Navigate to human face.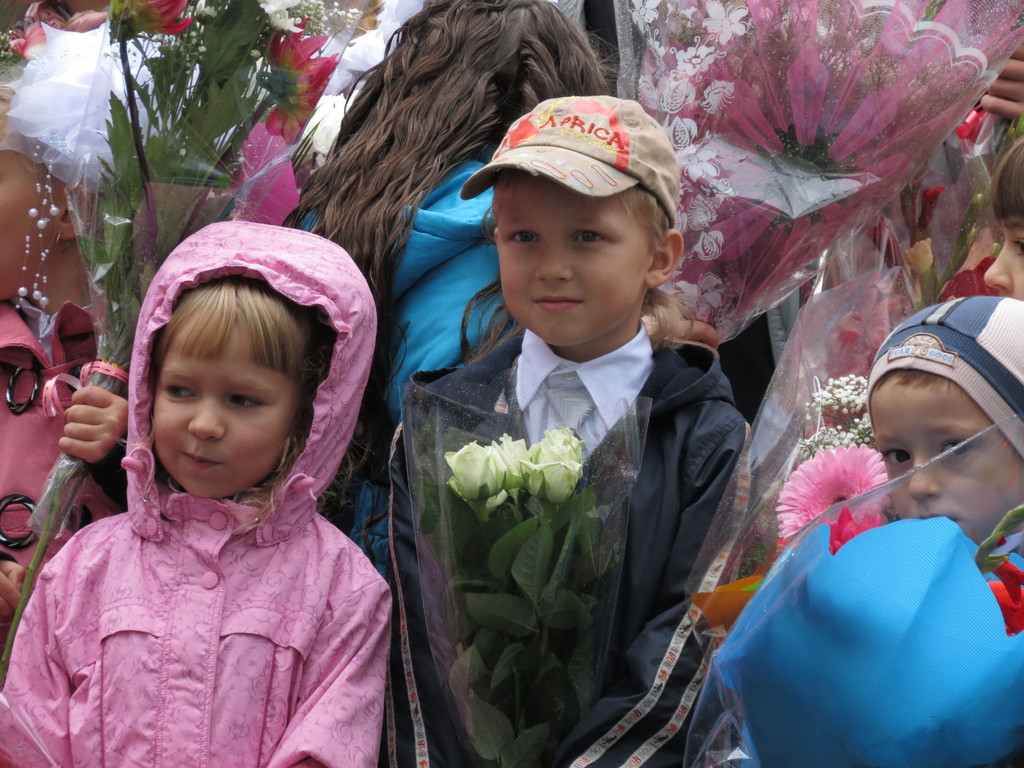
Navigation target: crop(153, 310, 300, 497).
